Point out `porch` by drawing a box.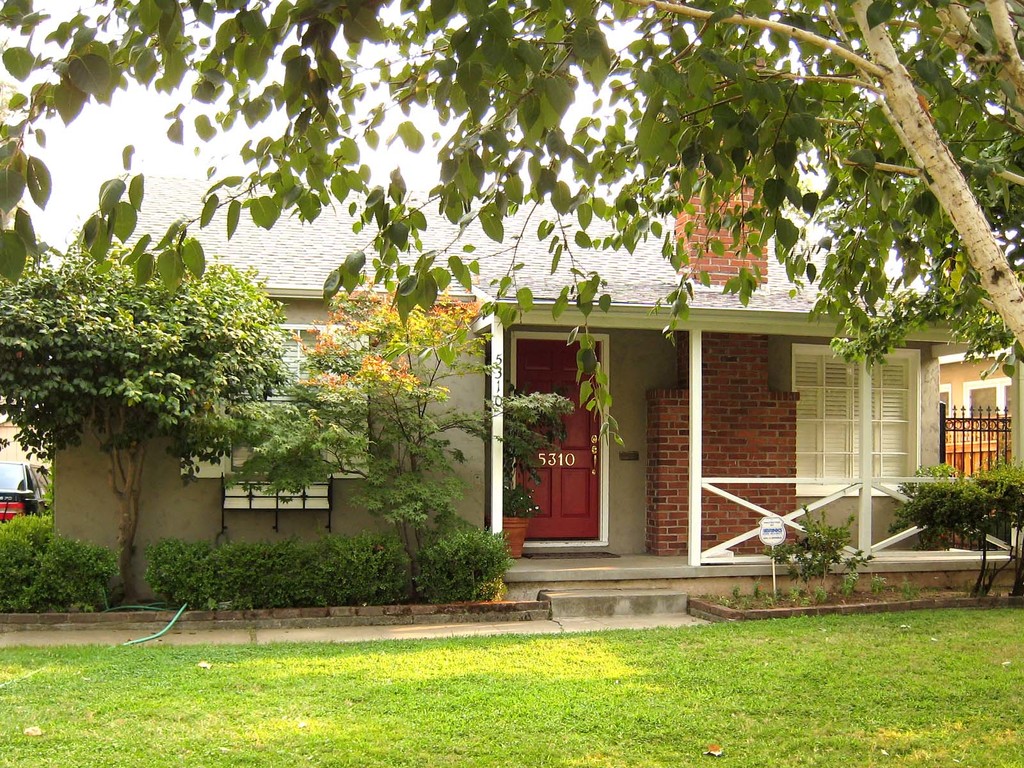
(x1=480, y1=541, x2=1023, y2=623).
